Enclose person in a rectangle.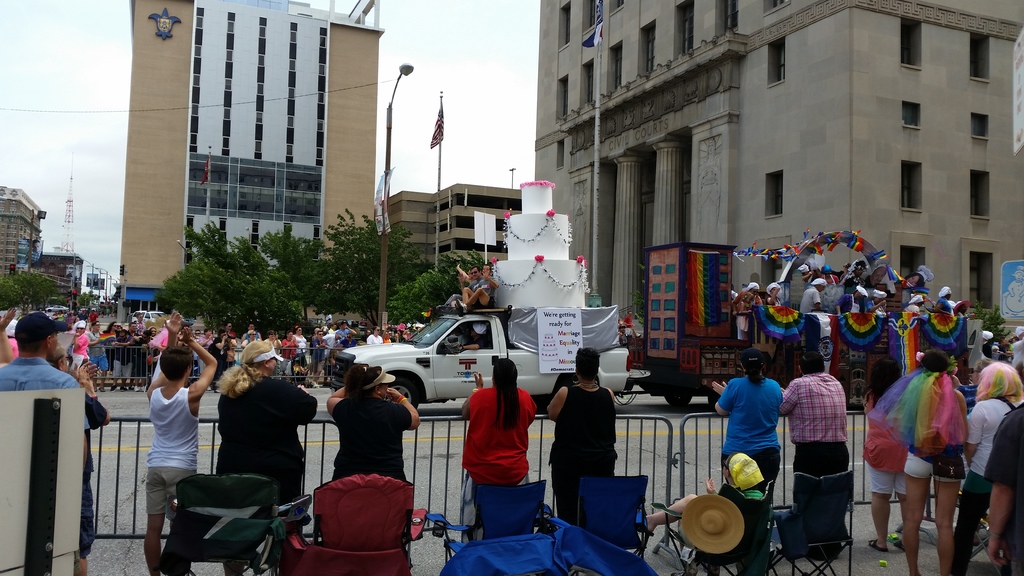
rect(44, 343, 111, 575).
